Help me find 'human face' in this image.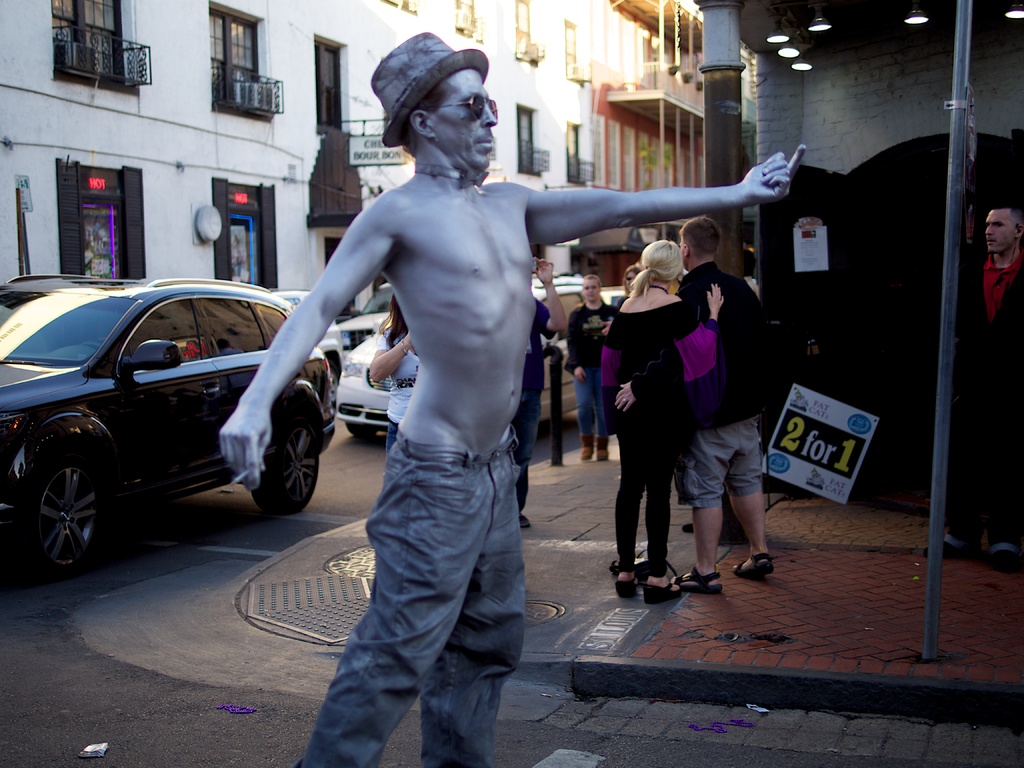
Found it: {"left": 984, "top": 210, "right": 1017, "bottom": 255}.
